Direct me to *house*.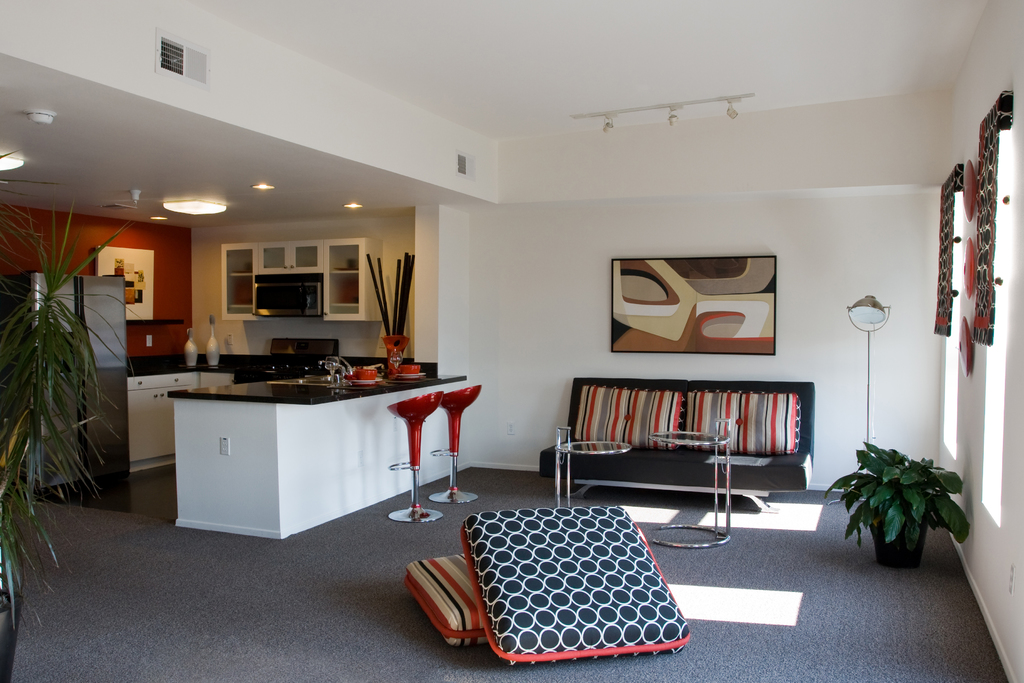
Direction: (0,0,1023,682).
